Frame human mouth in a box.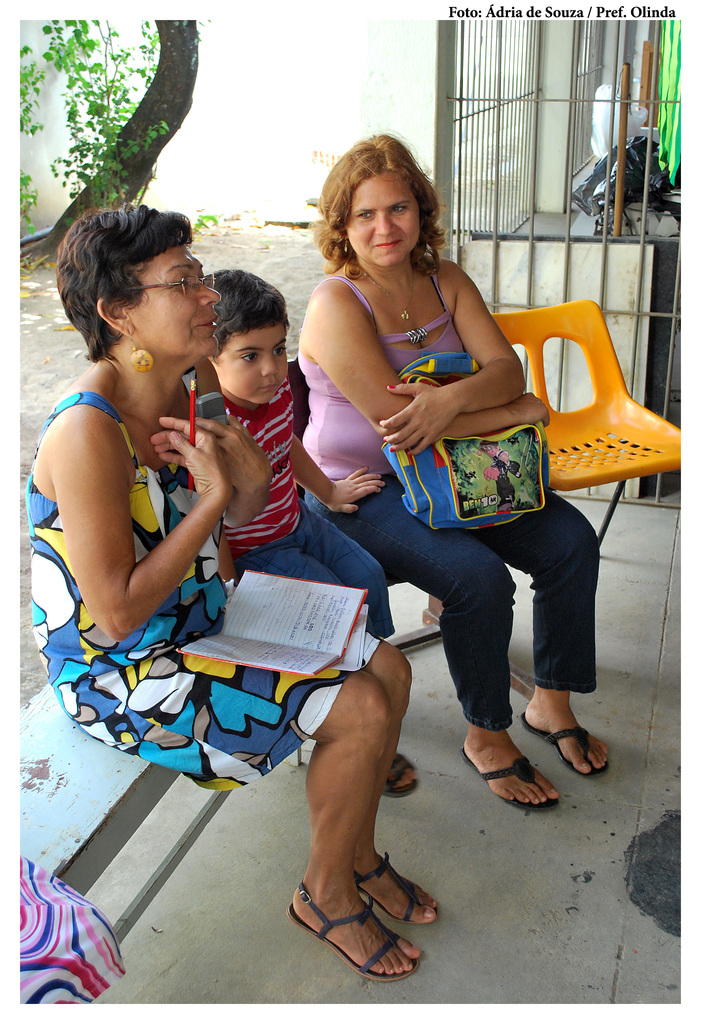
detection(374, 237, 405, 252).
